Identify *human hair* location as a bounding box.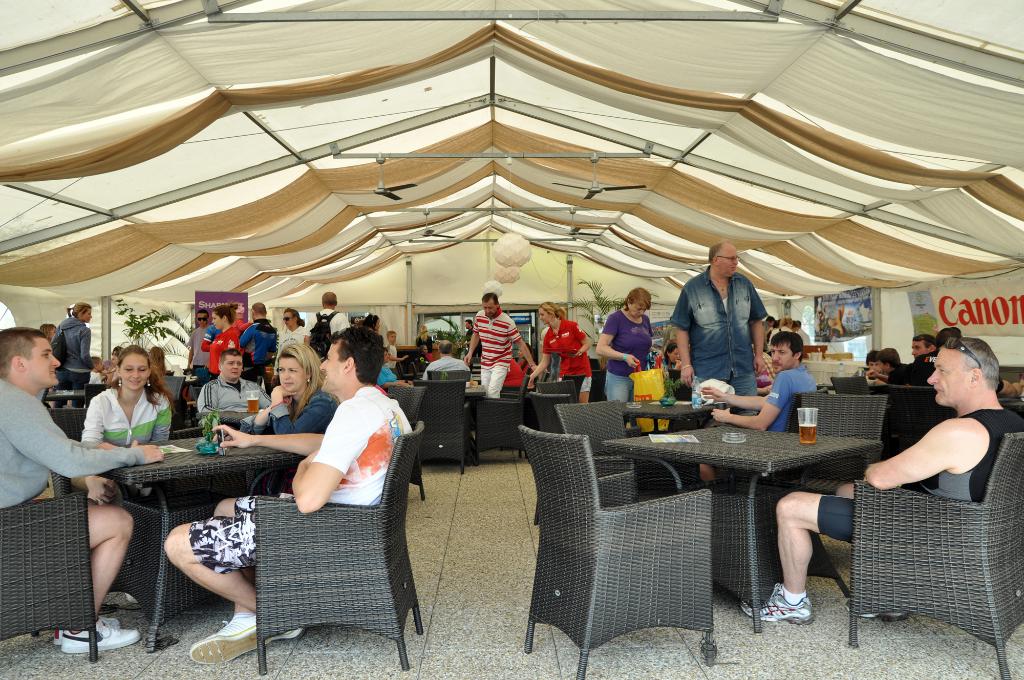
<region>252, 299, 269, 314</region>.
